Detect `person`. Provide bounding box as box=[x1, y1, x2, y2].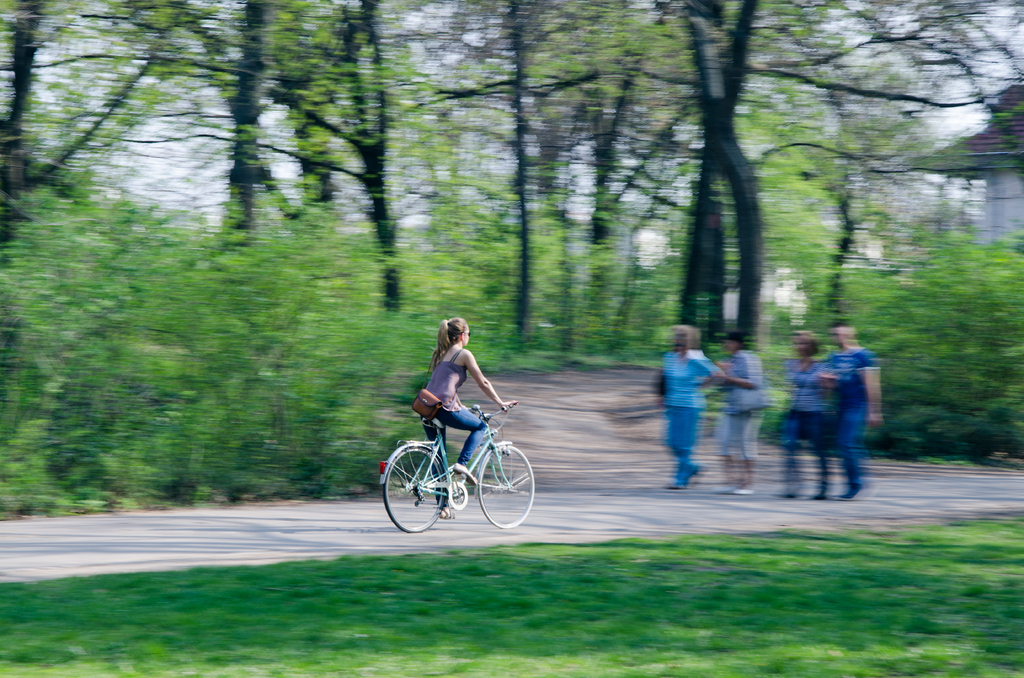
box=[818, 314, 882, 506].
